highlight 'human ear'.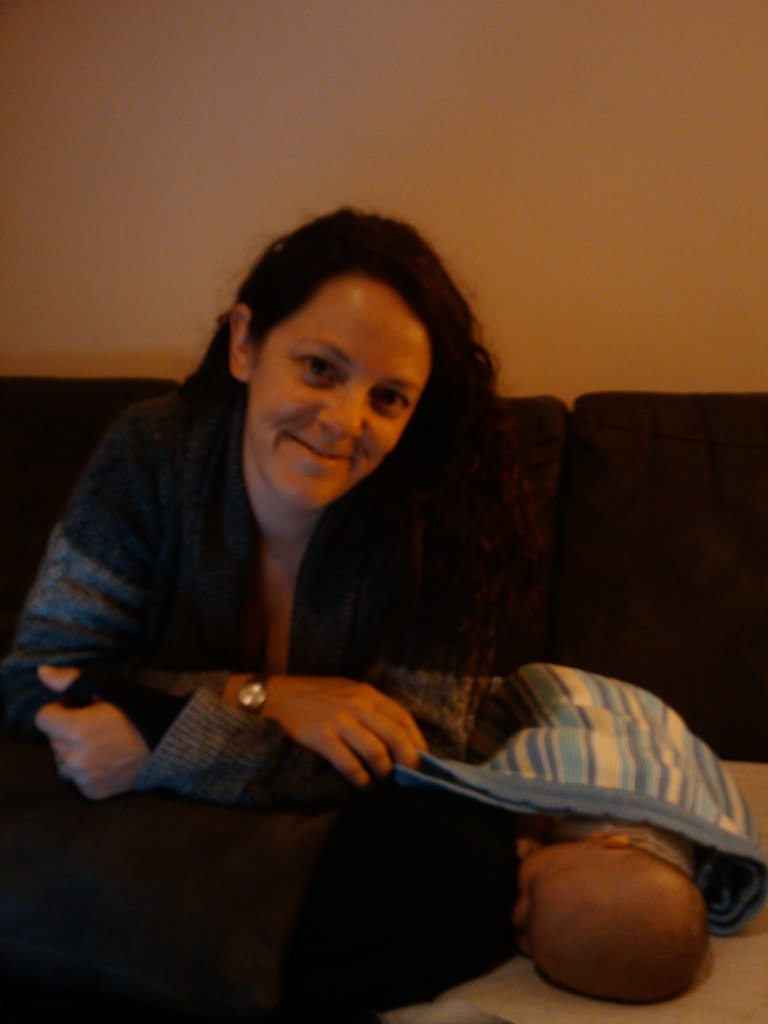
Highlighted region: x1=584, y1=828, x2=632, y2=849.
